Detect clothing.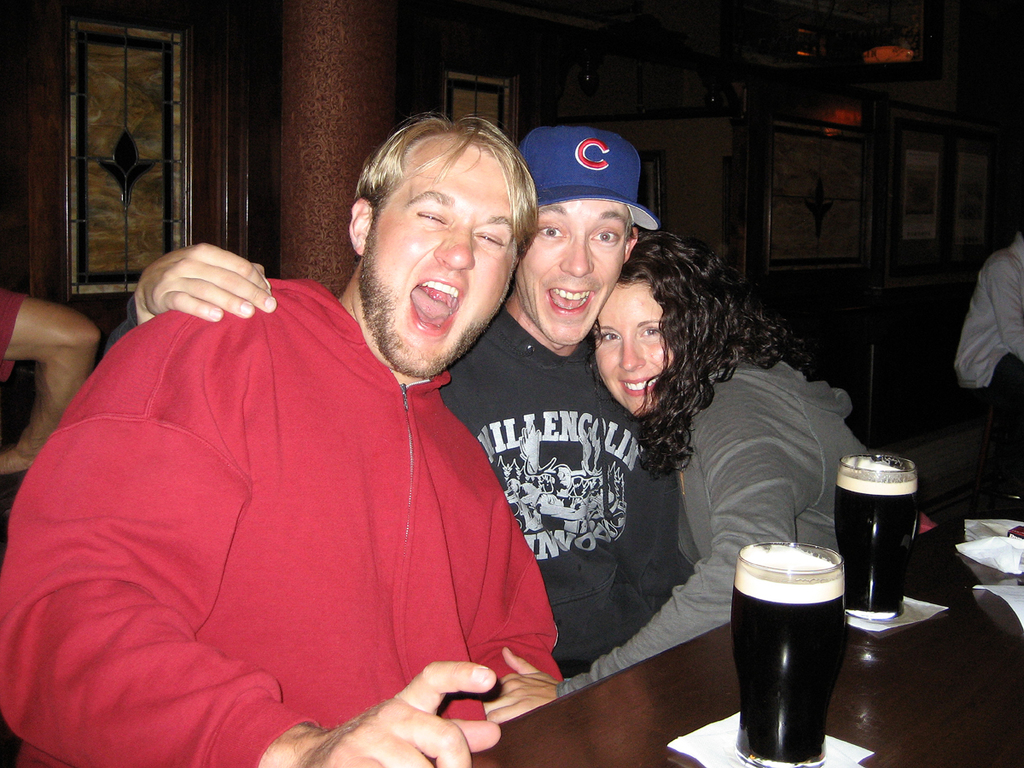
Detected at select_region(950, 236, 1023, 481).
